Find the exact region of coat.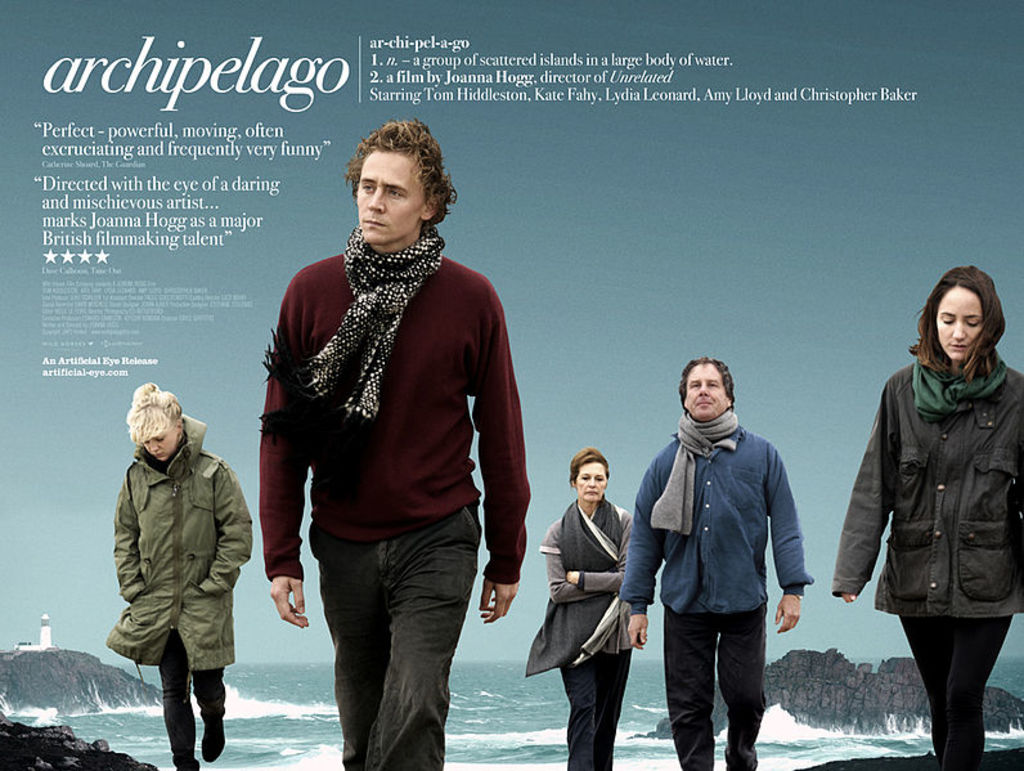
Exact region: 521, 501, 637, 664.
